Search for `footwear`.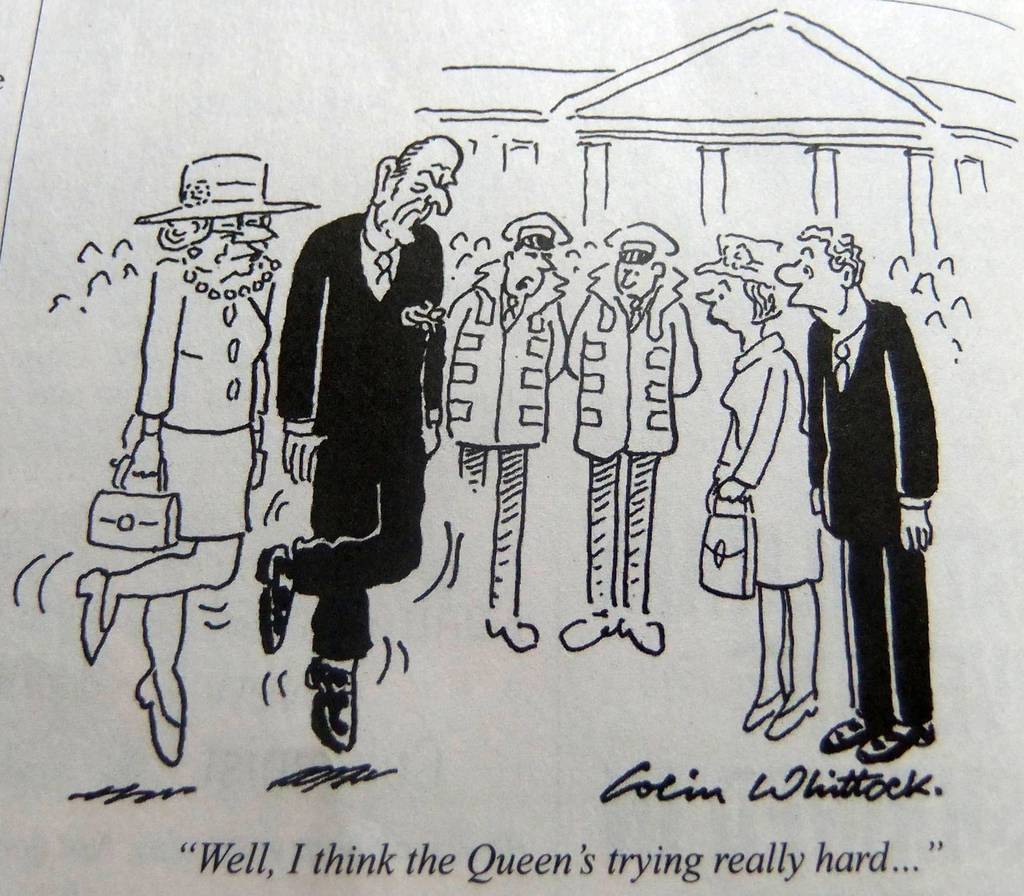
Found at [left=298, top=653, right=362, bottom=760].
